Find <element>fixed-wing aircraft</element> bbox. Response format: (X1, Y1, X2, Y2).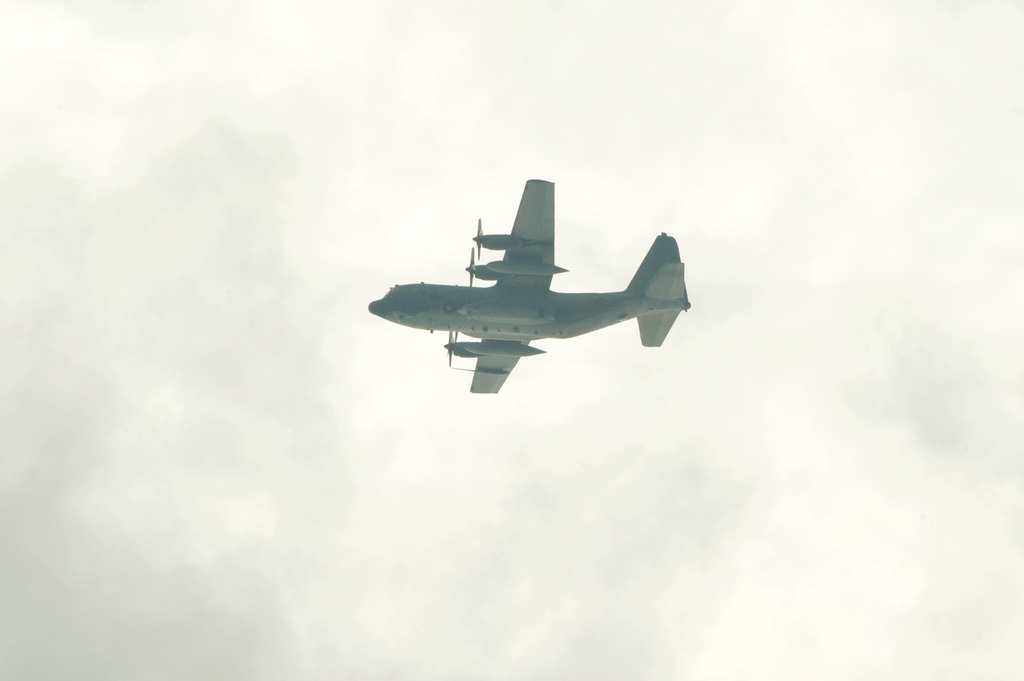
(368, 178, 693, 394).
